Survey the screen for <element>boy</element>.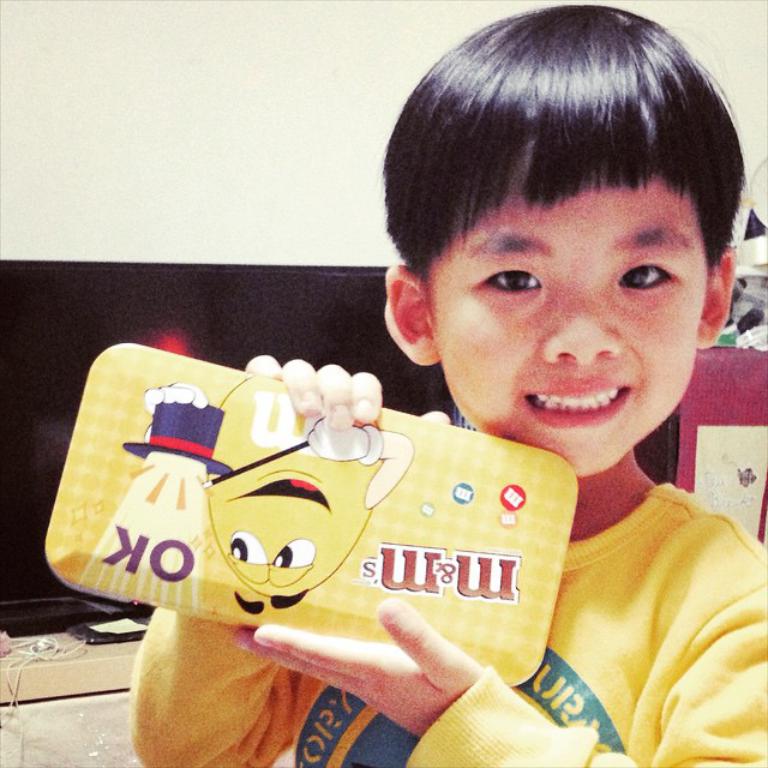
Survey found: {"x1": 48, "y1": 0, "x2": 767, "y2": 767}.
